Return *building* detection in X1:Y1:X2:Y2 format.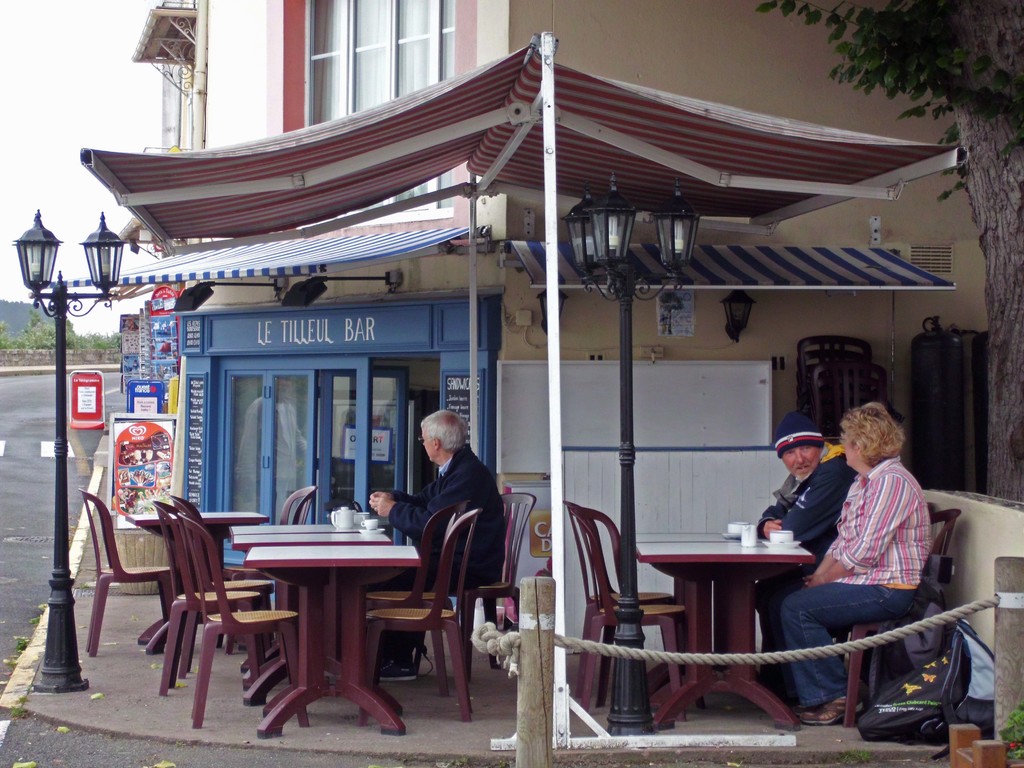
134:0:1005:656.
